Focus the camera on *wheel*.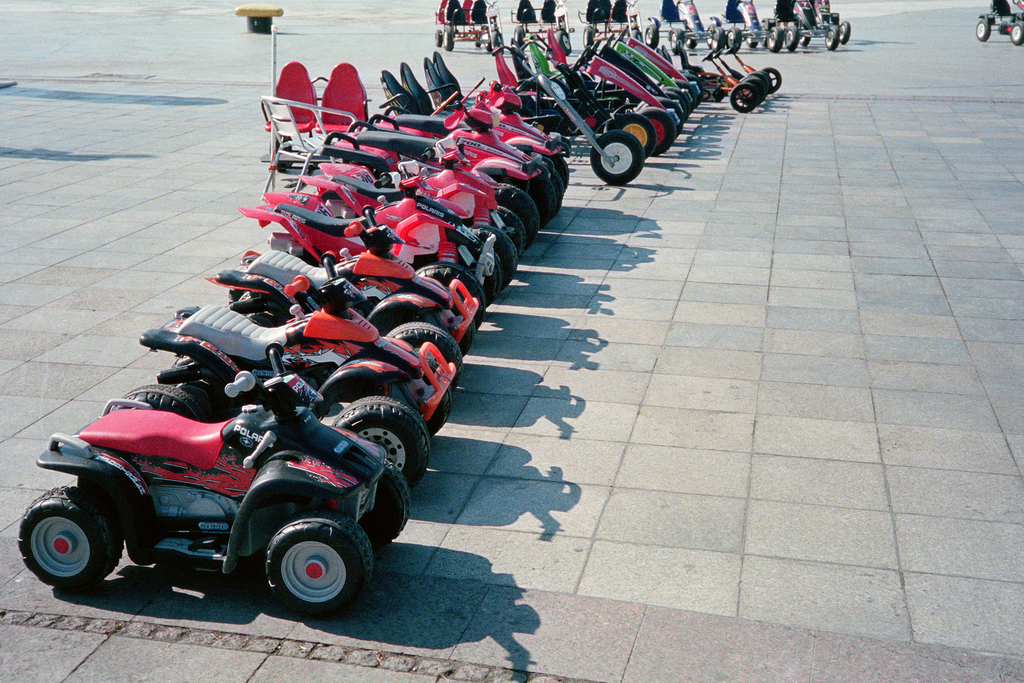
Focus region: [left=412, top=265, right=486, bottom=328].
